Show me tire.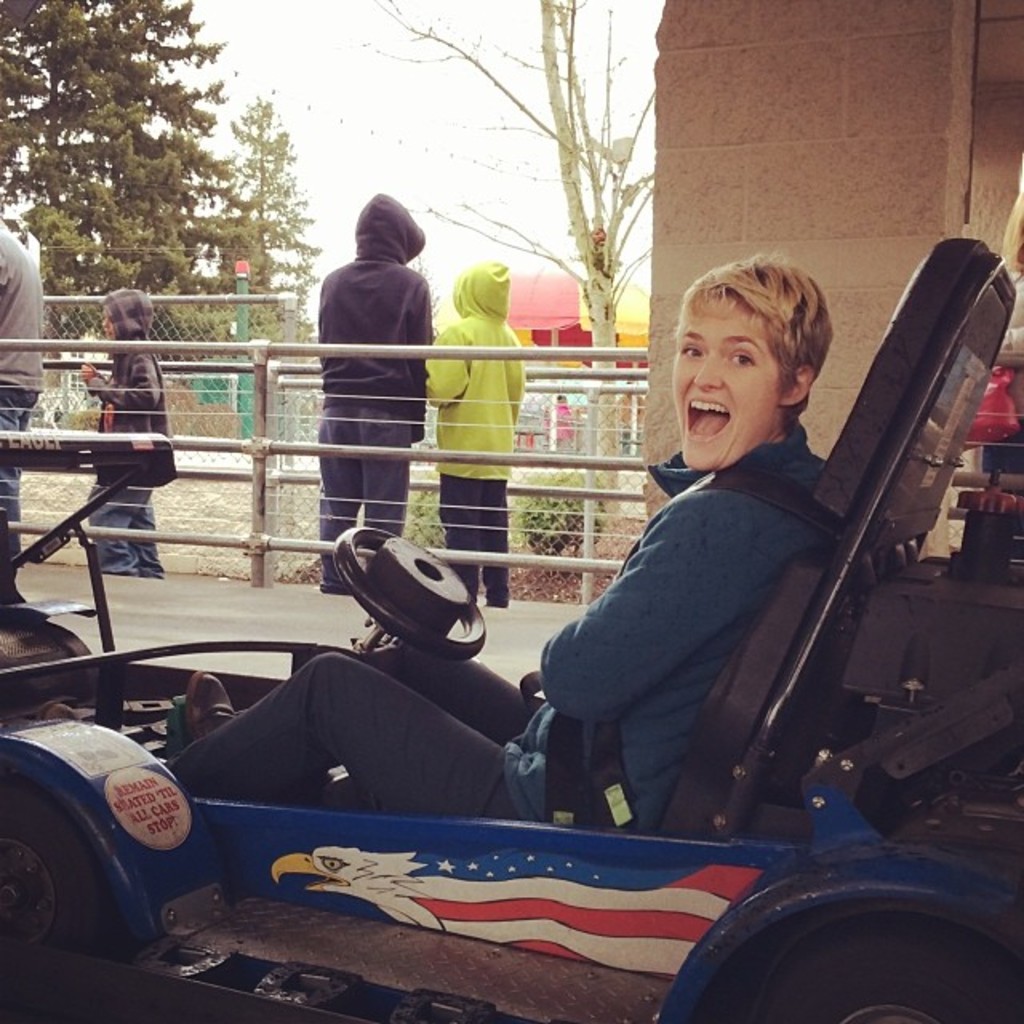
tire is here: <region>739, 925, 1010, 1022</region>.
